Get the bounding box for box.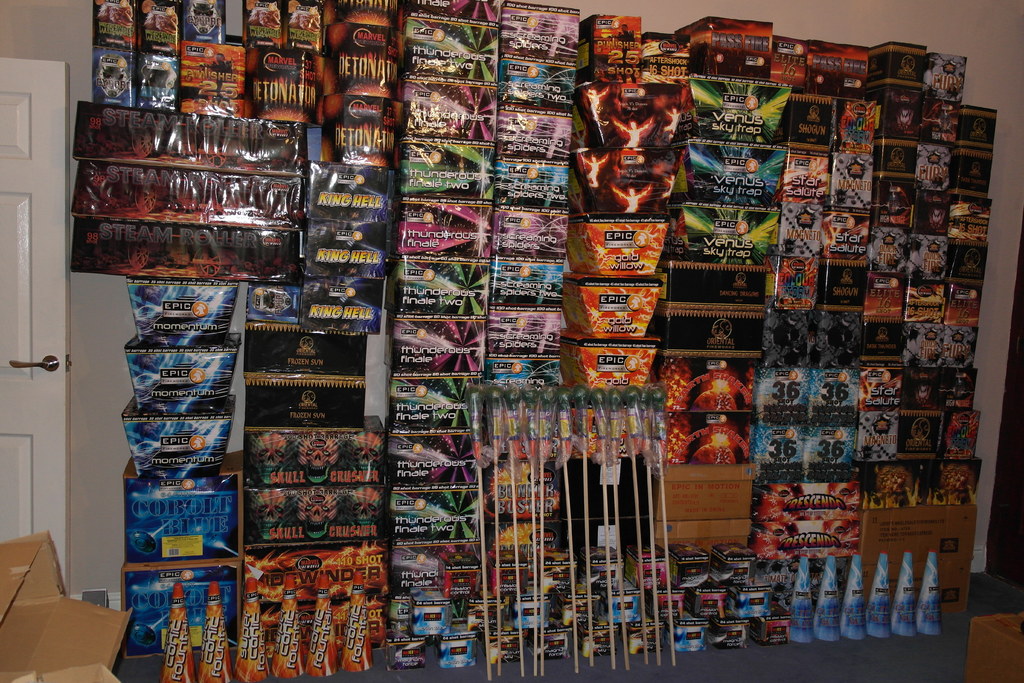
crop(385, 437, 478, 491).
